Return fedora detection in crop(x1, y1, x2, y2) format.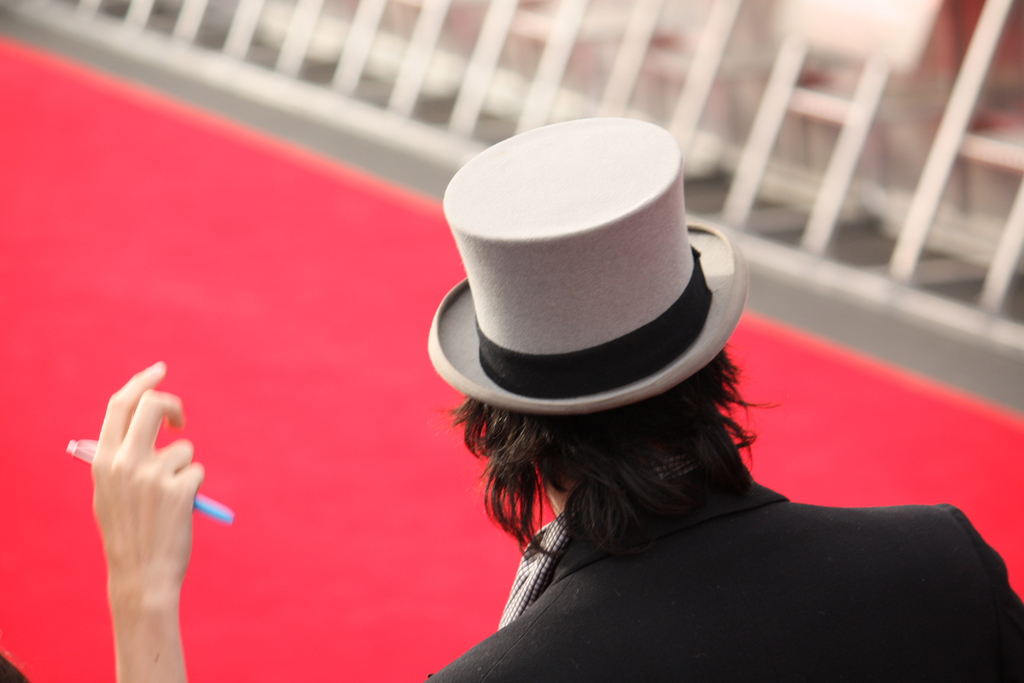
crop(425, 111, 746, 415).
